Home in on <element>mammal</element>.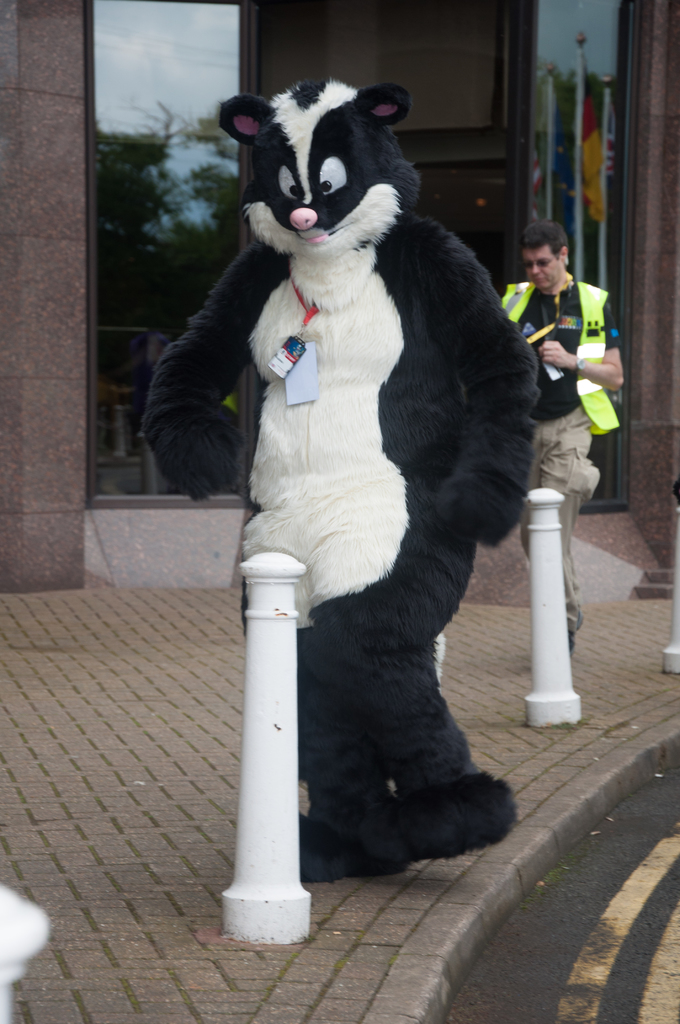
Homed in at region(126, 54, 549, 741).
